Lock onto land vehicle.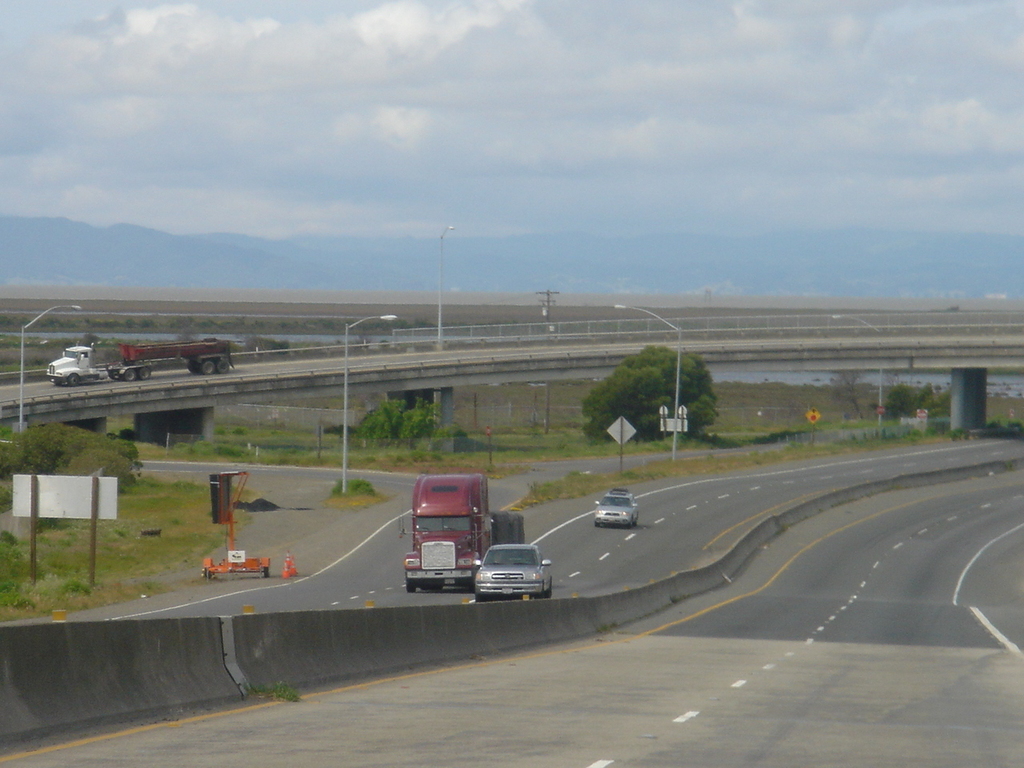
Locked: [left=474, top=545, right=551, bottom=599].
